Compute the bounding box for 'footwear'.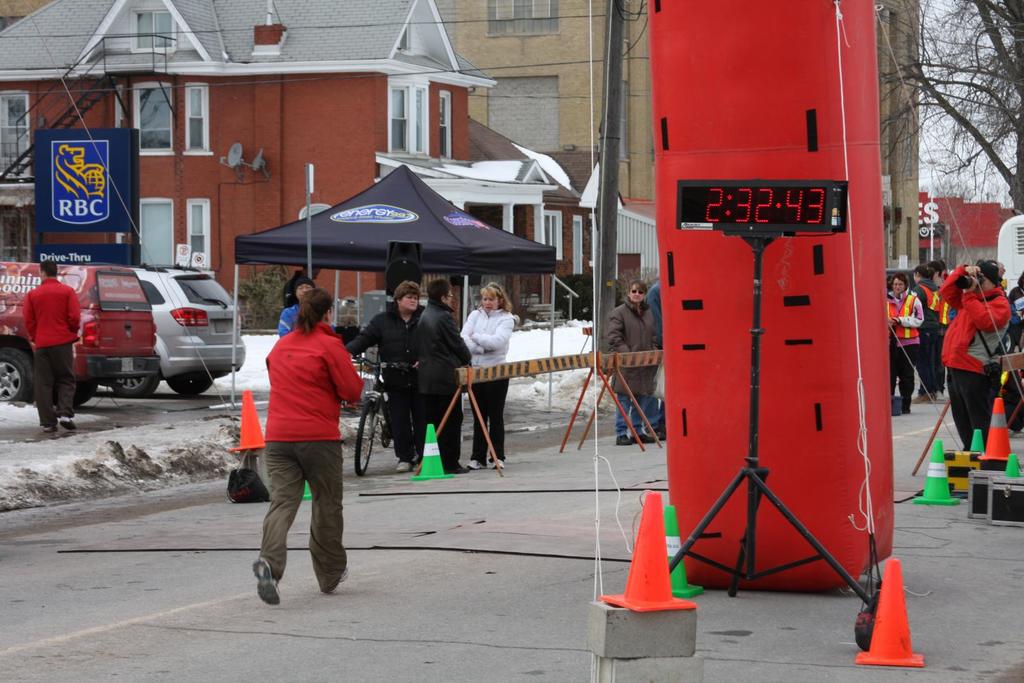
locate(322, 563, 348, 596).
